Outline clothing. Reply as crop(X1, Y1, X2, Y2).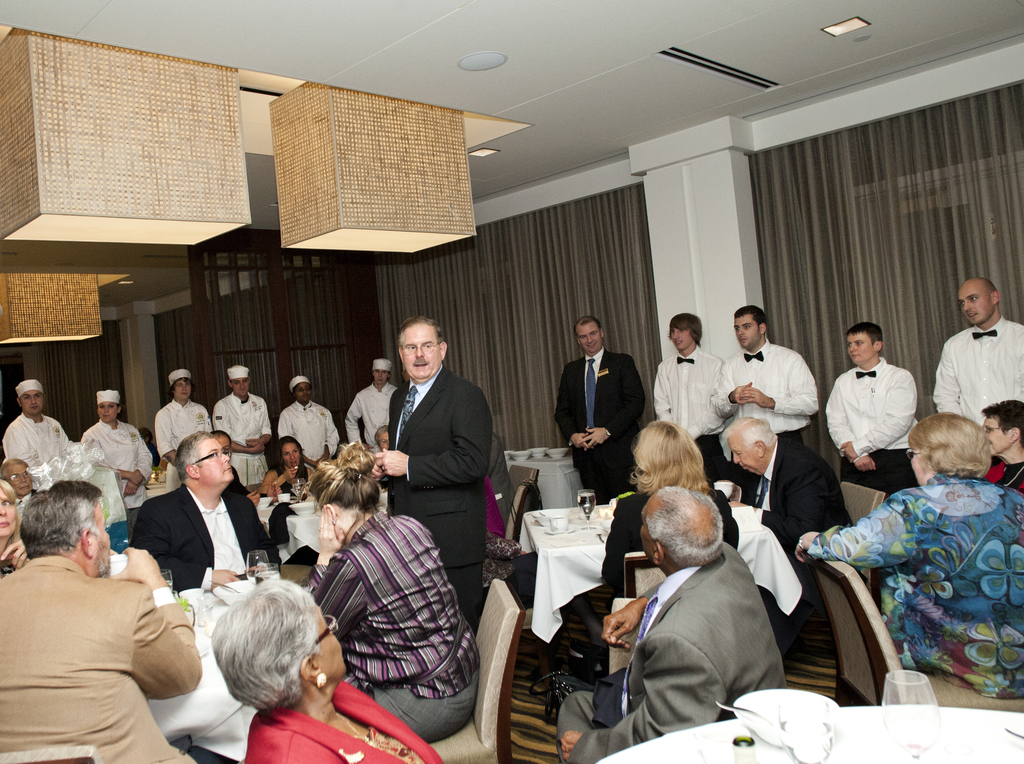
crop(3, 416, 75, 480).
